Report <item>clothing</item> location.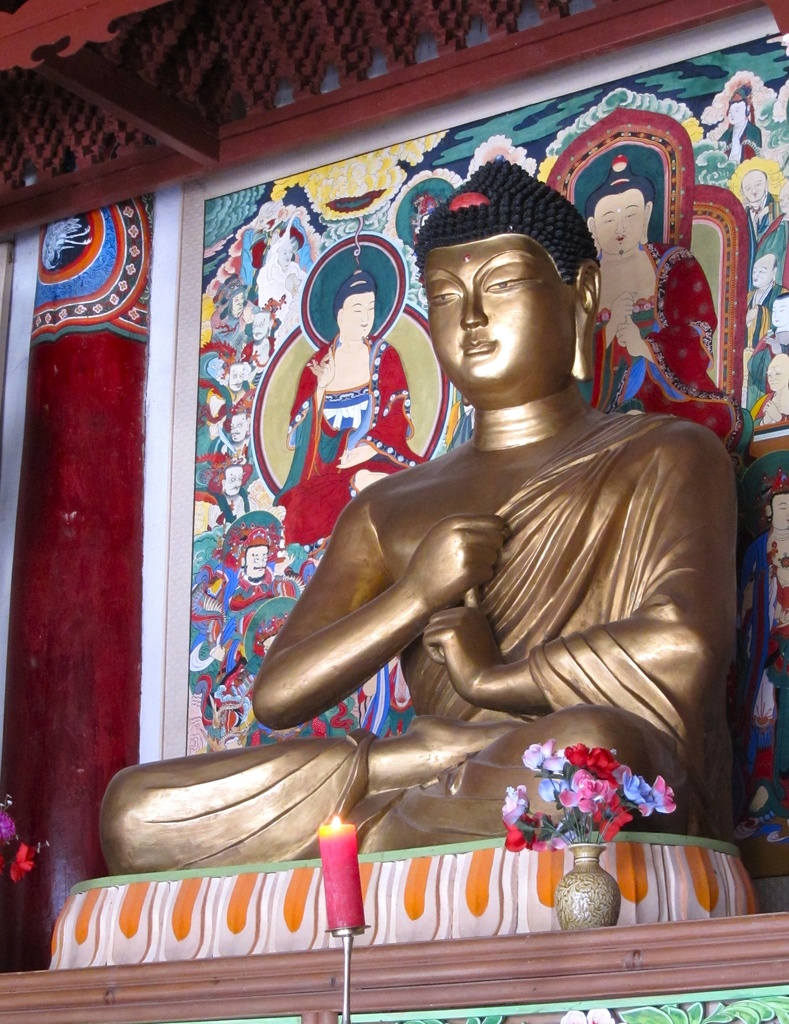
Report: rect(716, 123, 761, 164).
